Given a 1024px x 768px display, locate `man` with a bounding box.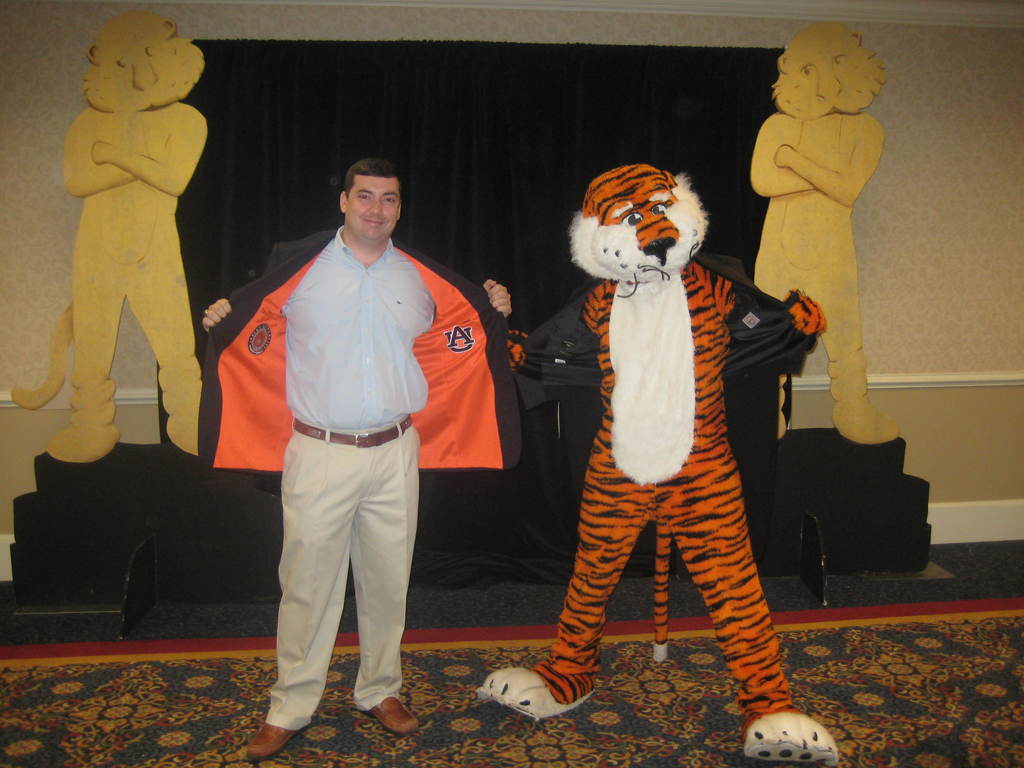
Located: box(202, 161, 528, 767).
